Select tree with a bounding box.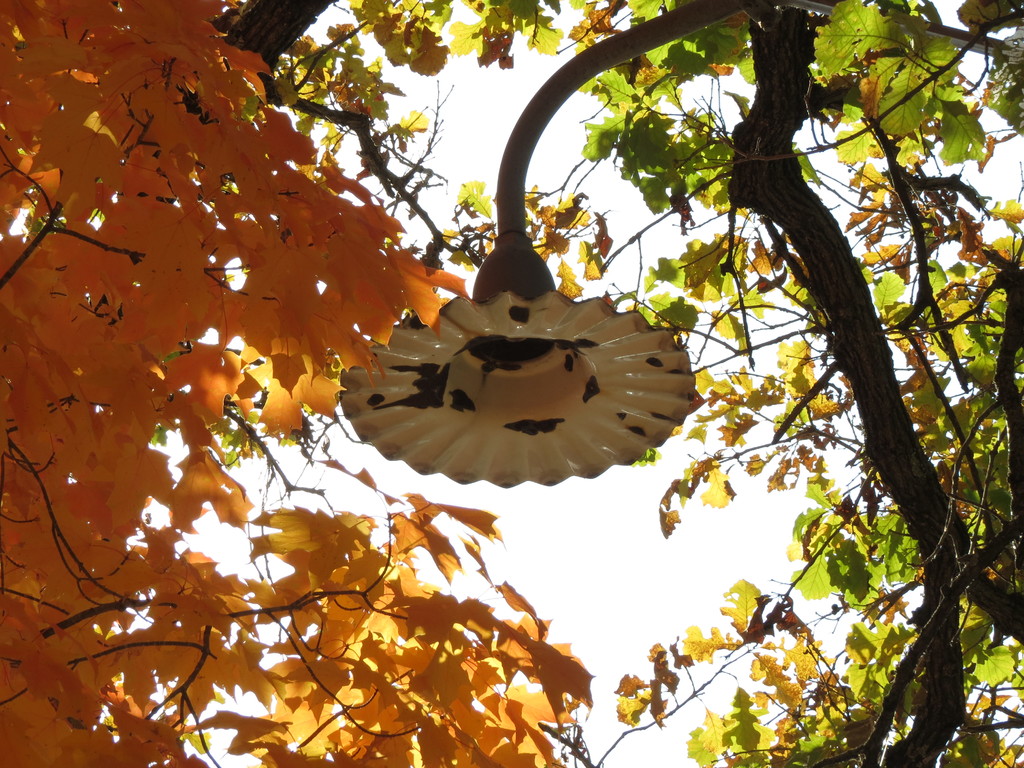
crop(0, 0, 596, 767).
